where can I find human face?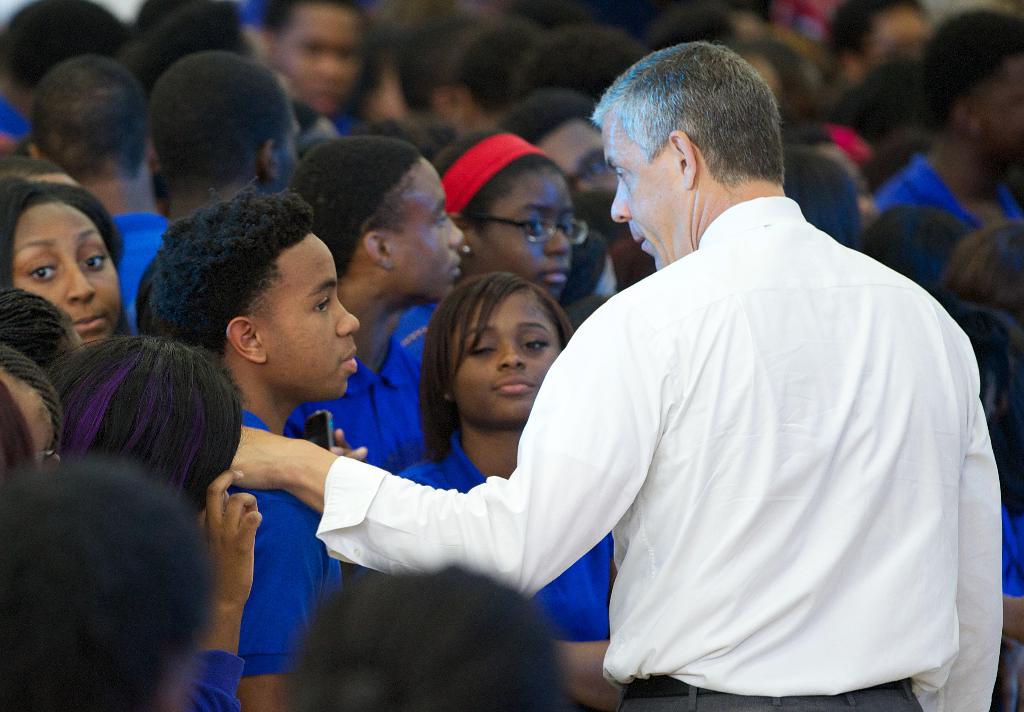
You can find it at x1=858 y1=4 x2=928 y2=67.
